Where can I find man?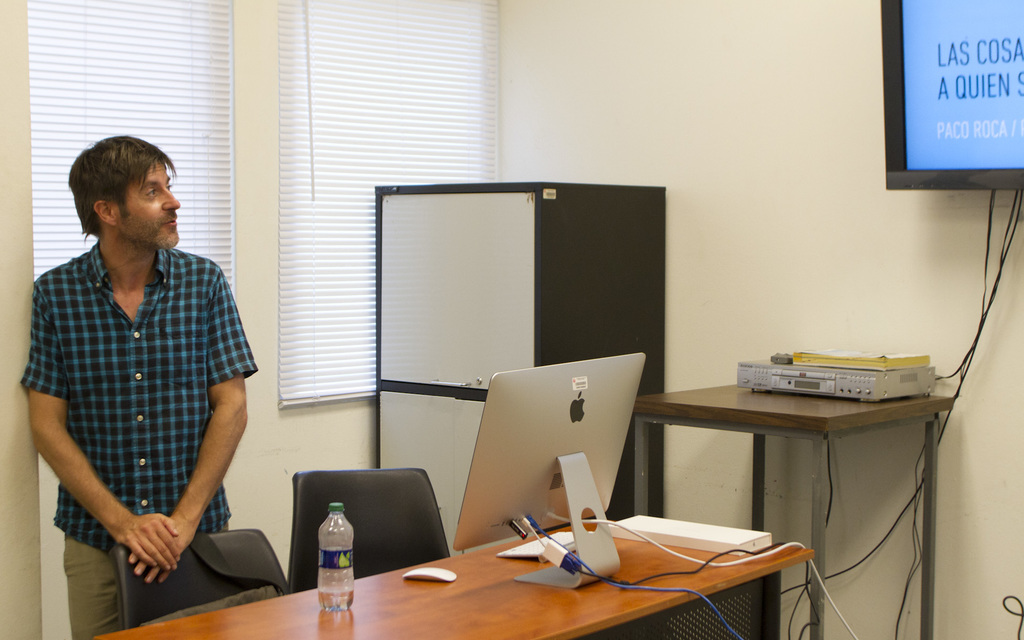
You can find it at <bbox>22, 126, 259, 620</bbox>.
